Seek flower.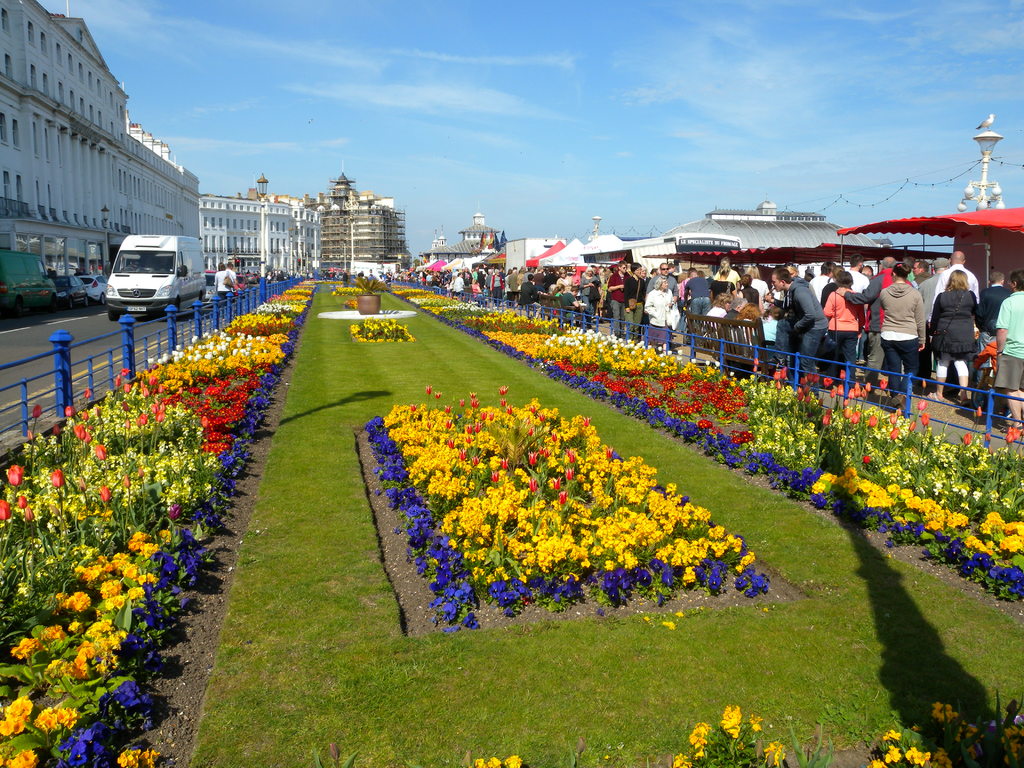
x1=527, y1=427, x2=536, y2=436.
